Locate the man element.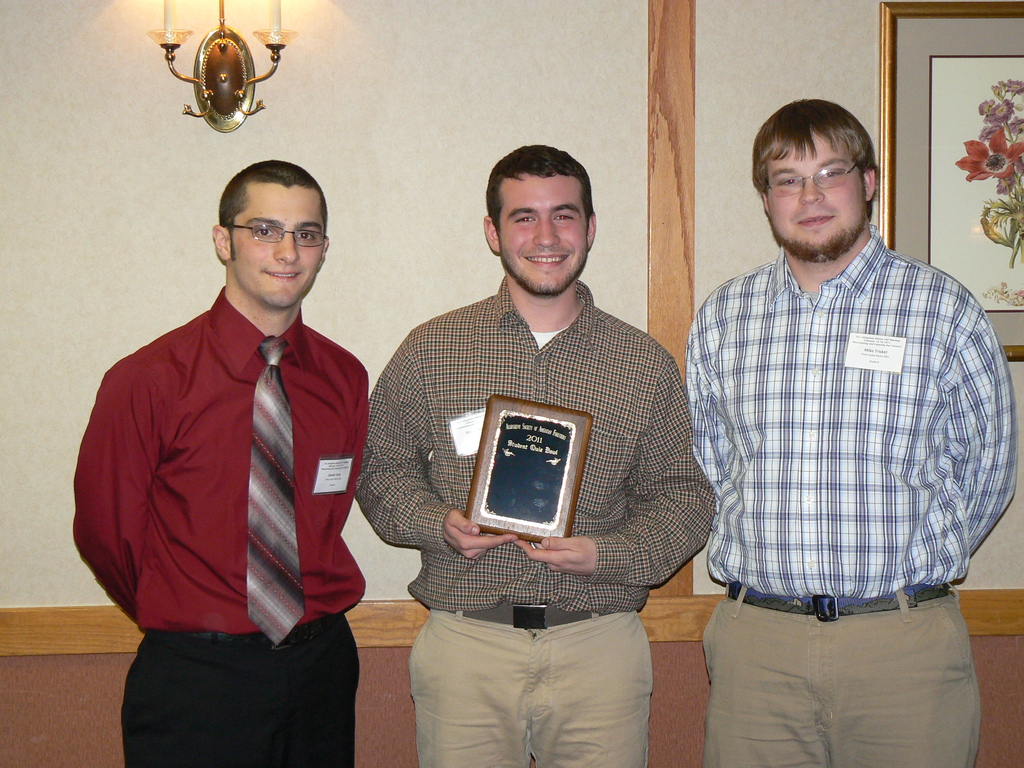
Element bbox: <region>673, 102, 1005, 659</region>.
